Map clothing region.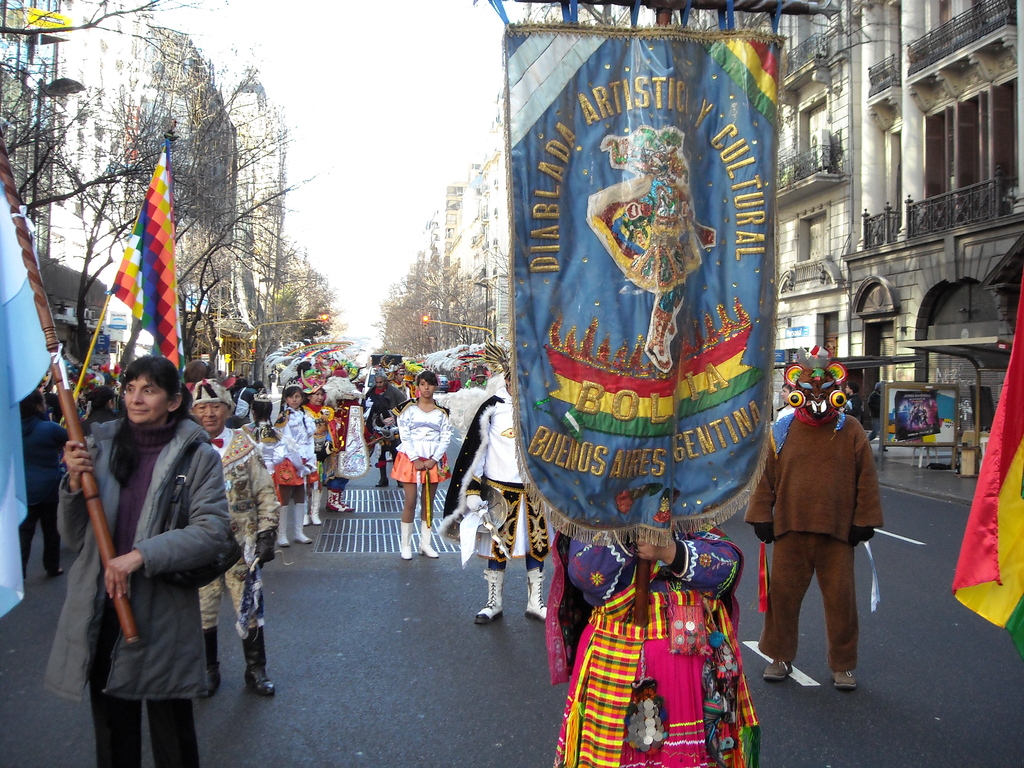
Mapped to {"x1": 740, "y1": 398, "x2": 883, "y2": 668}.
